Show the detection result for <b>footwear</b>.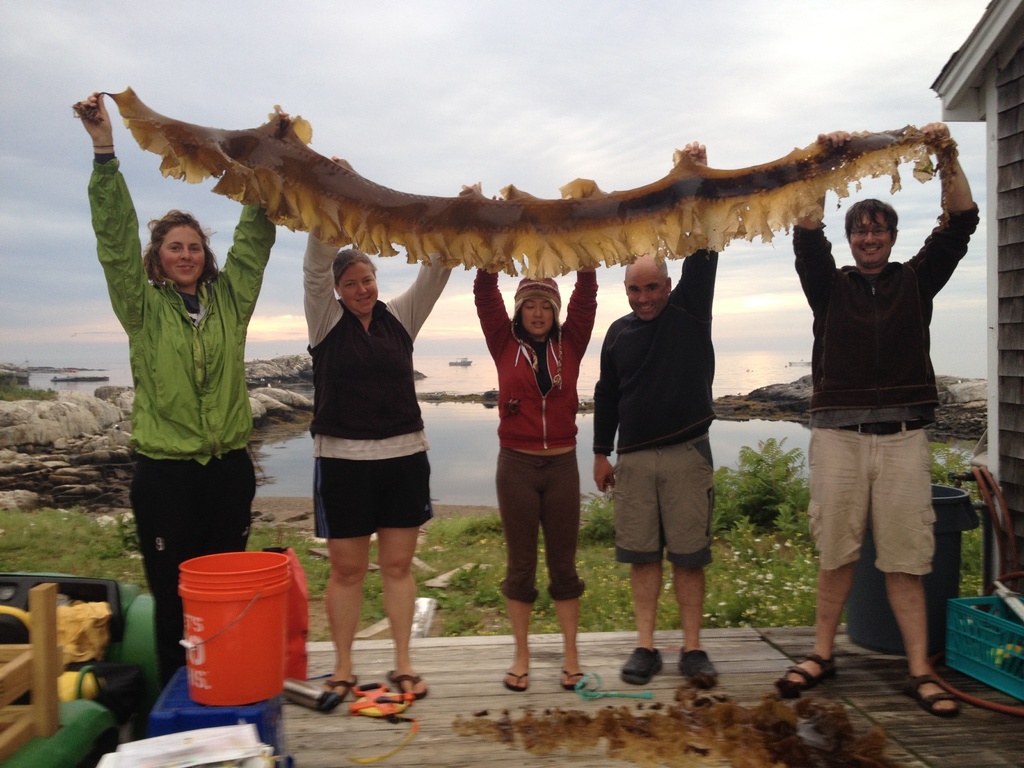
<region>324, 673, 357, 702</region>.
